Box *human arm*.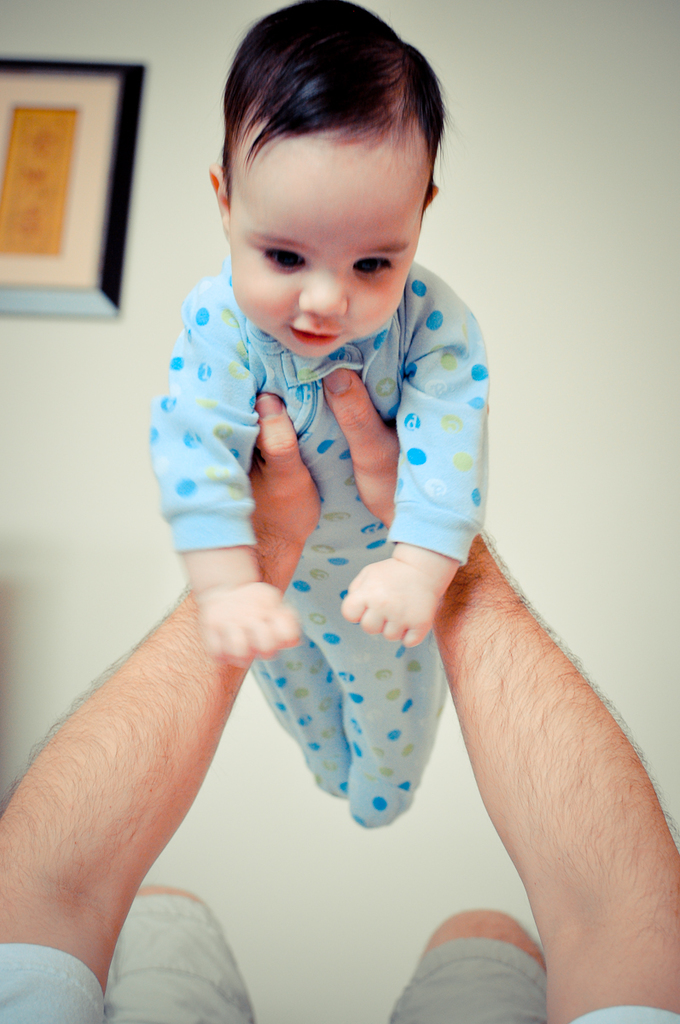
(x1=148, y1=304, x2=301, y2=660).
